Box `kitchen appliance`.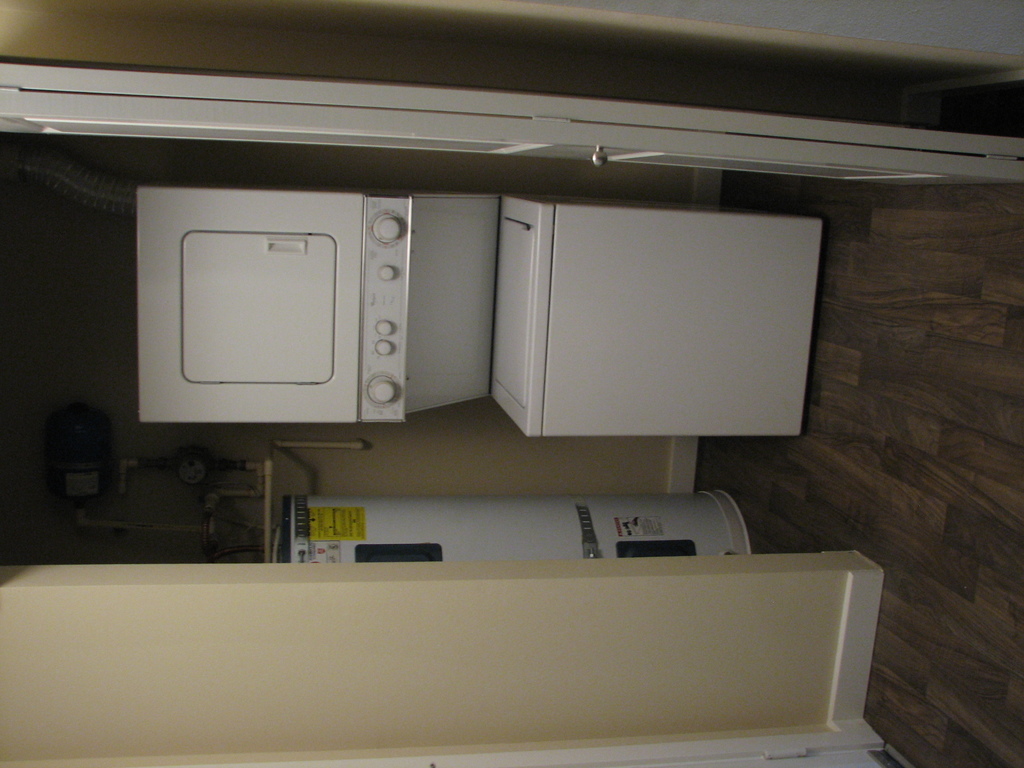
{"left": 132, "top": 196, "right": 826, "bottom": 439}.
